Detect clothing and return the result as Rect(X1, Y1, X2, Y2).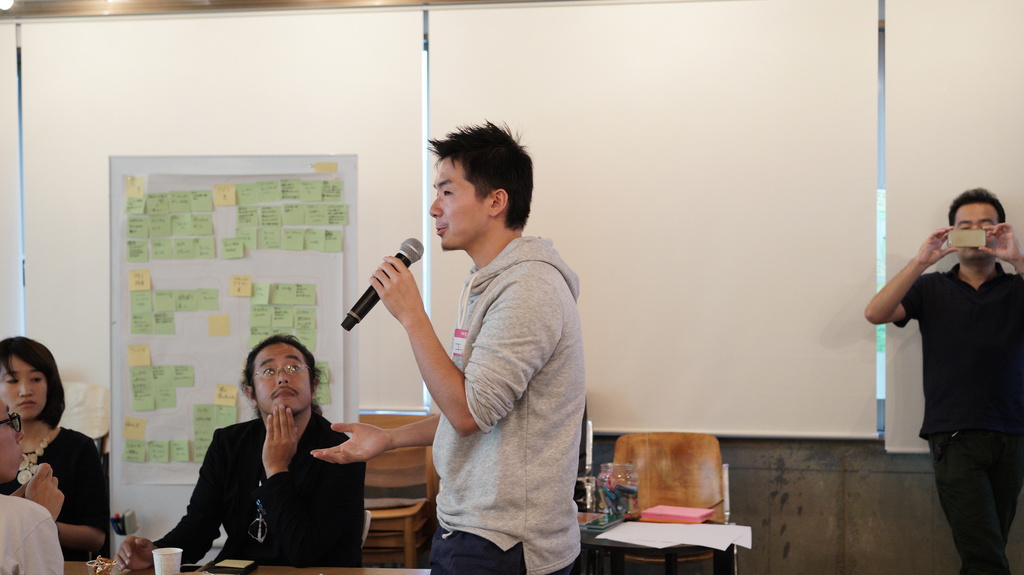
Rect(0, 493, 65, 574).
